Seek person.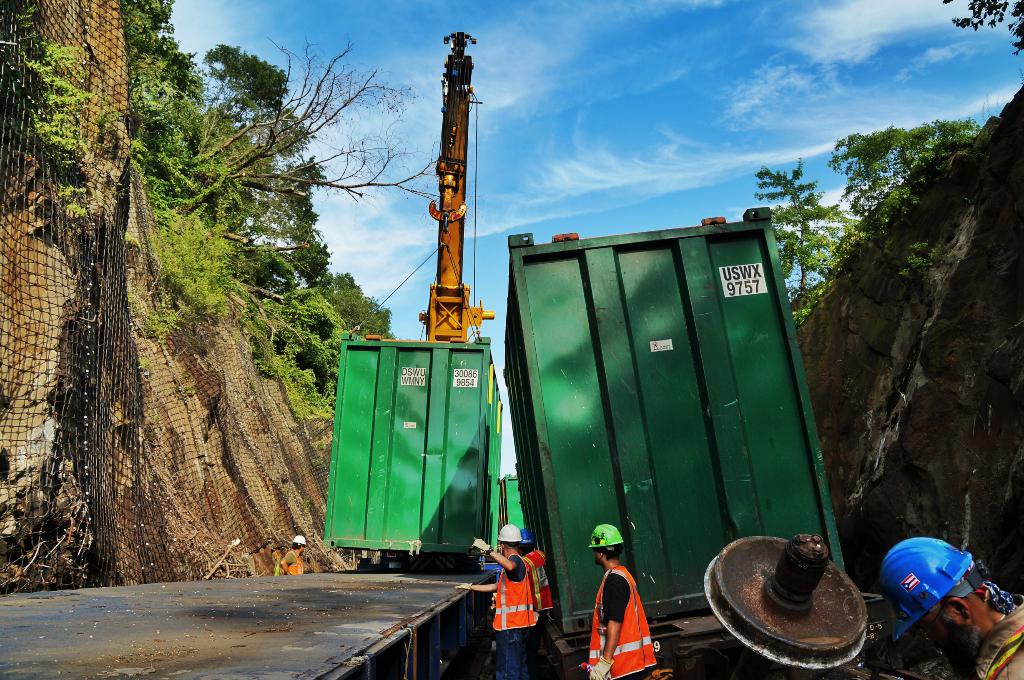
<bbox>574, 522, 658, 679</bbox>.
